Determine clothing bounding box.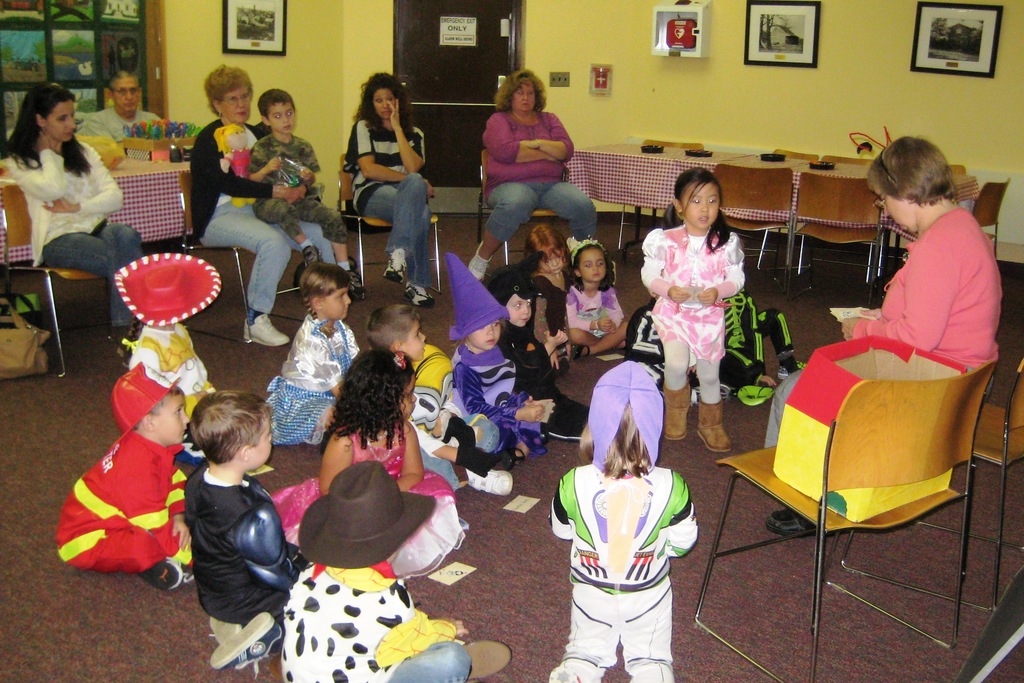
Determined: 0,142,147,325.
